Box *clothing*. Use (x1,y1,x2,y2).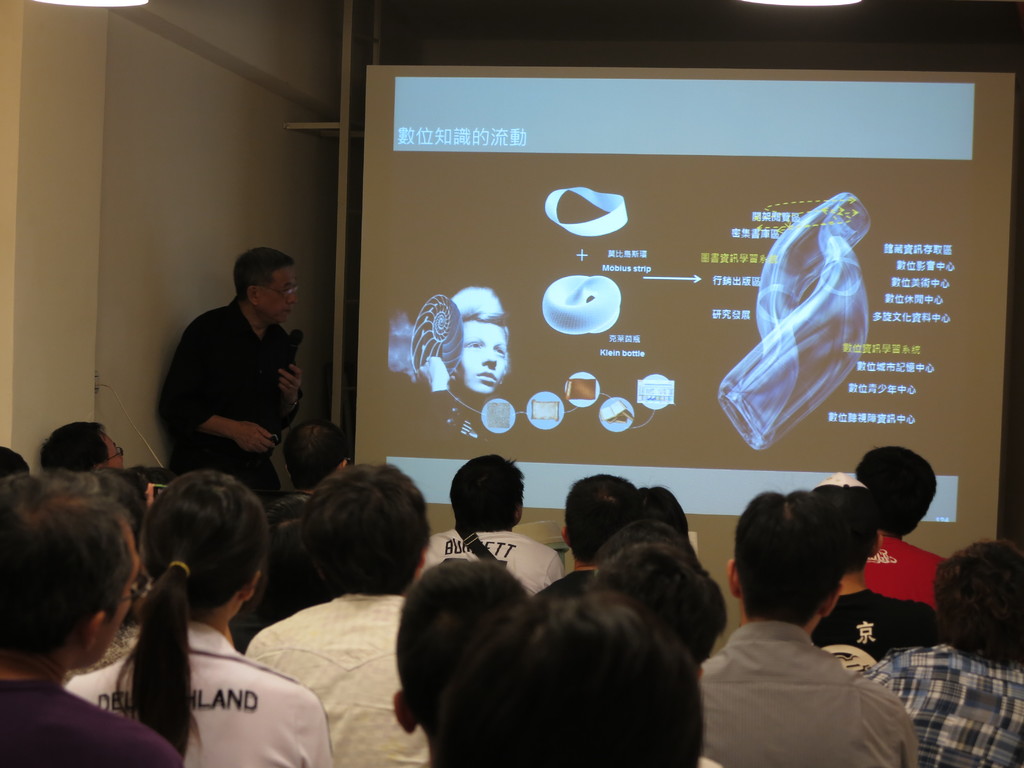
(155,294,308,492).
